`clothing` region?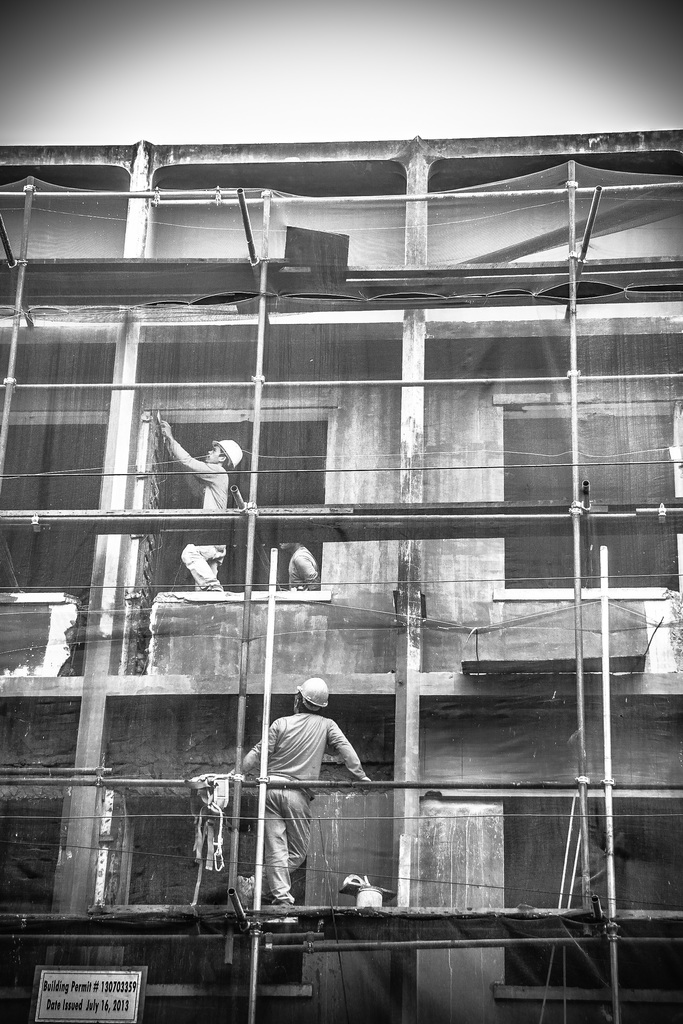
x1=236 y1=707 x2=366 y2=904
